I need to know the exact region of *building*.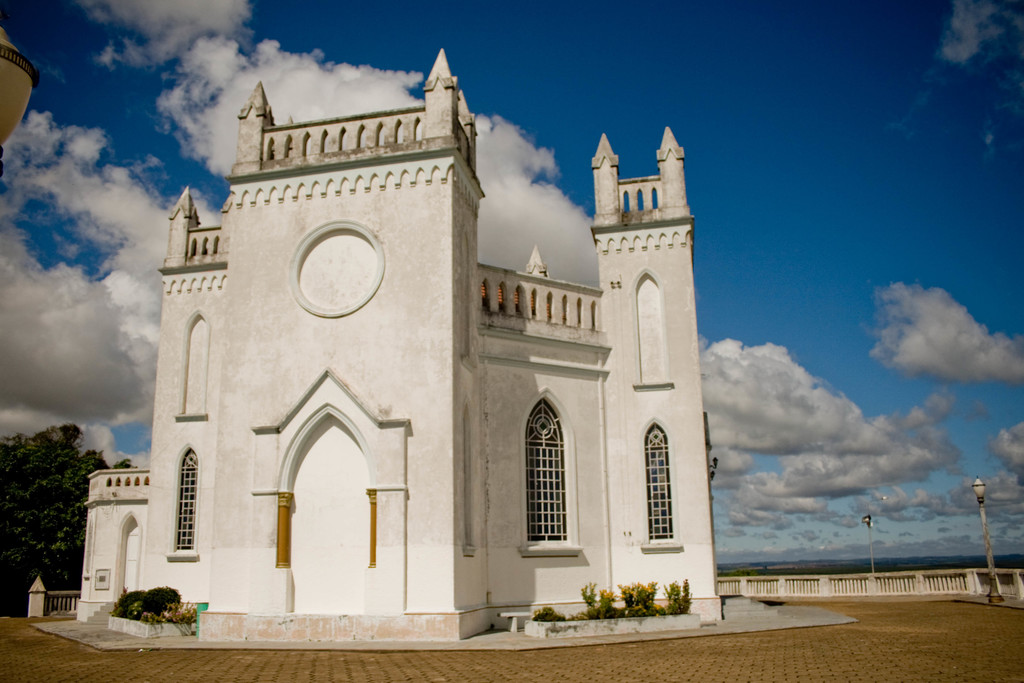
Region: 20 43 728 622.
